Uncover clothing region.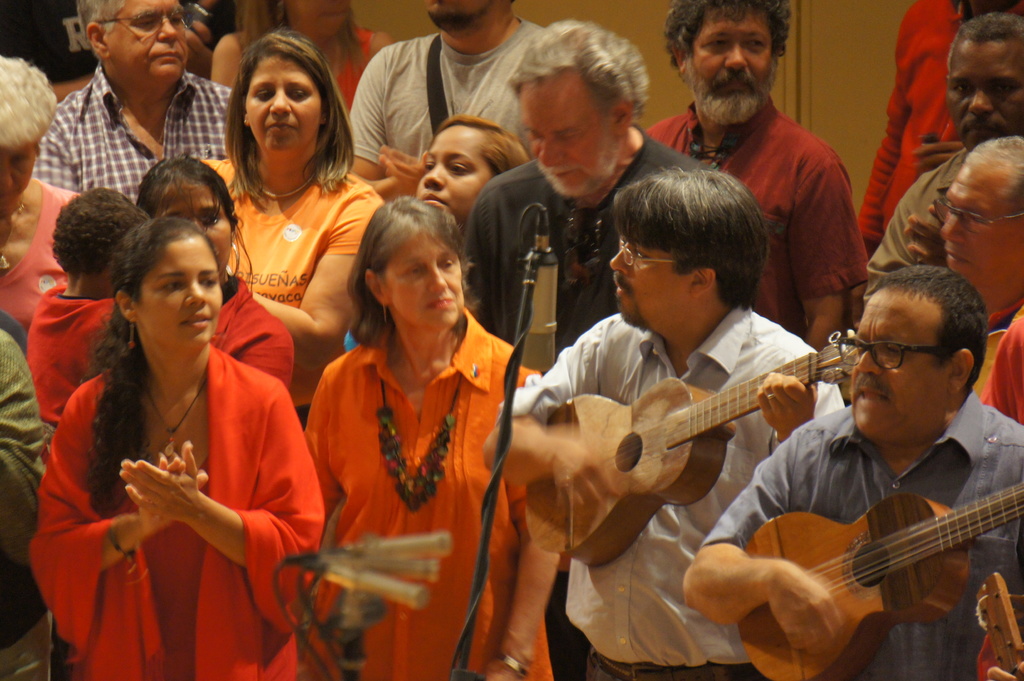
Uncovered: <bbox>635, 90, 868, 340</bbox>.
